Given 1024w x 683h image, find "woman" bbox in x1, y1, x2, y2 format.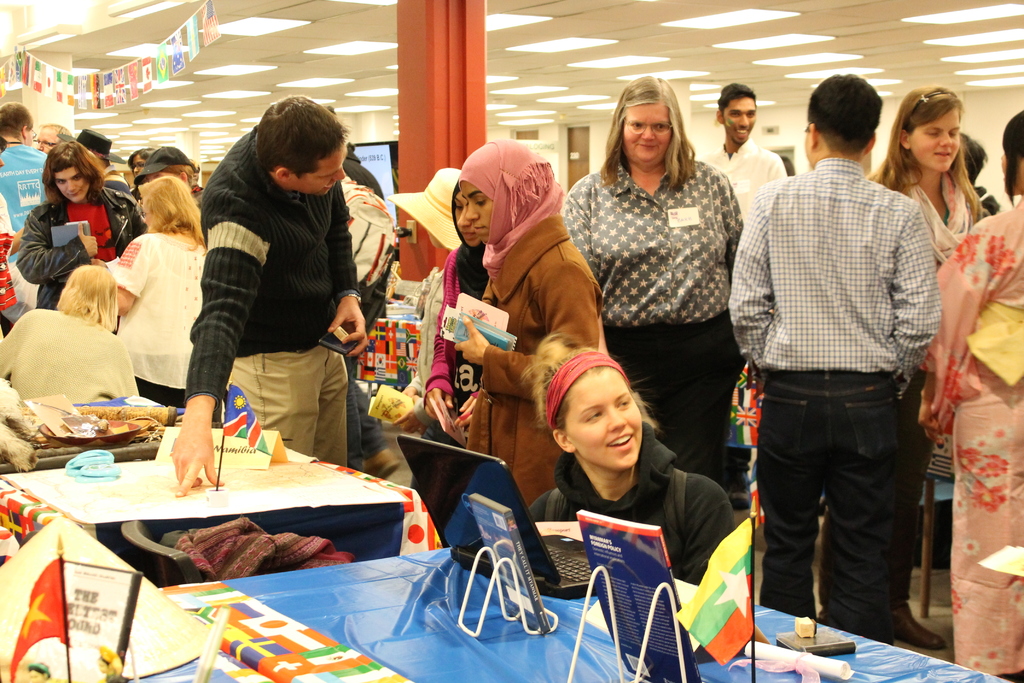
511, 336, 758, 589.
